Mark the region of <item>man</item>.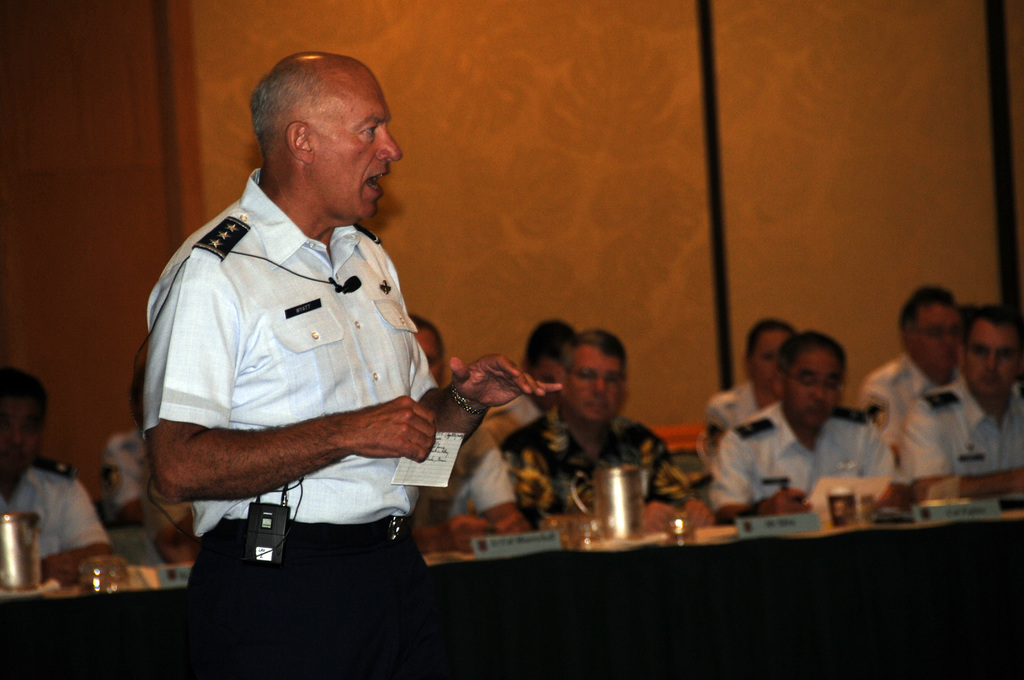
Region: (left=910, top=303, right=1023, bottom=506).
